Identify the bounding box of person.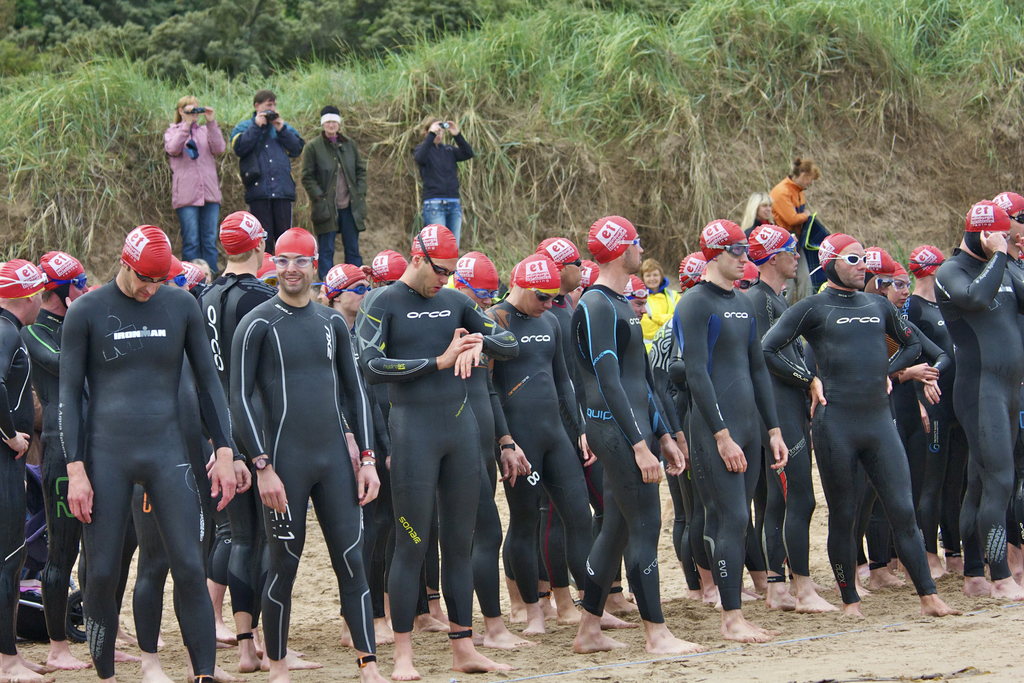
select_region(47, 195, 218, 677).
